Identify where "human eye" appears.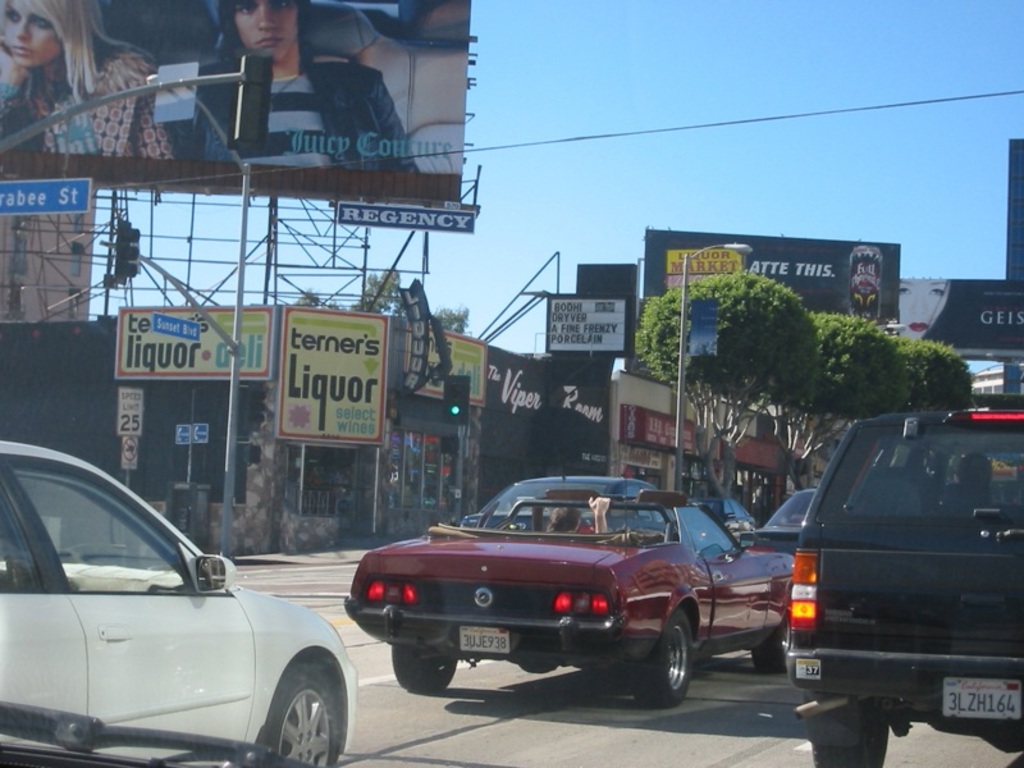
Appears at 31:13:52:28.
